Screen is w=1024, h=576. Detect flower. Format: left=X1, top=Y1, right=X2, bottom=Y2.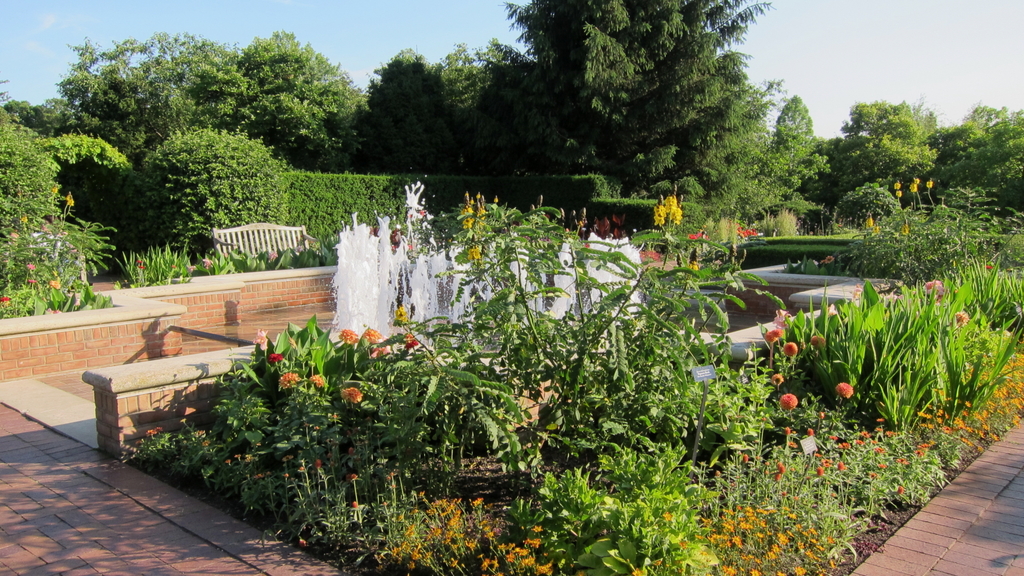
left=909, top=177, right=922, bottom=195.
